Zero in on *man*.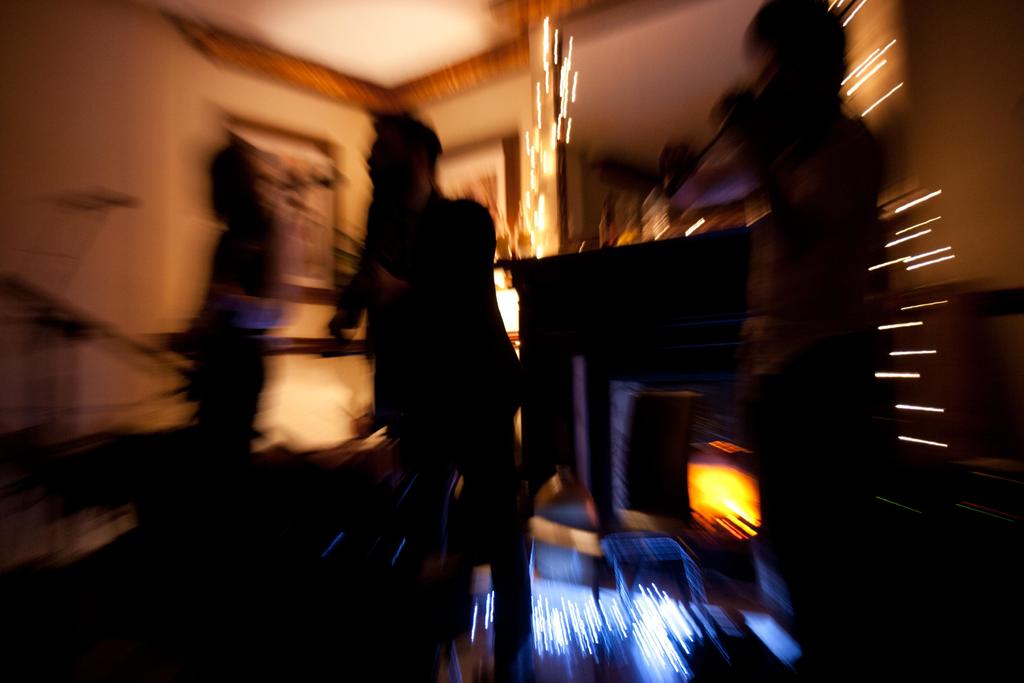
Zeroed in: l=332, t=114, r=527, b=682.
